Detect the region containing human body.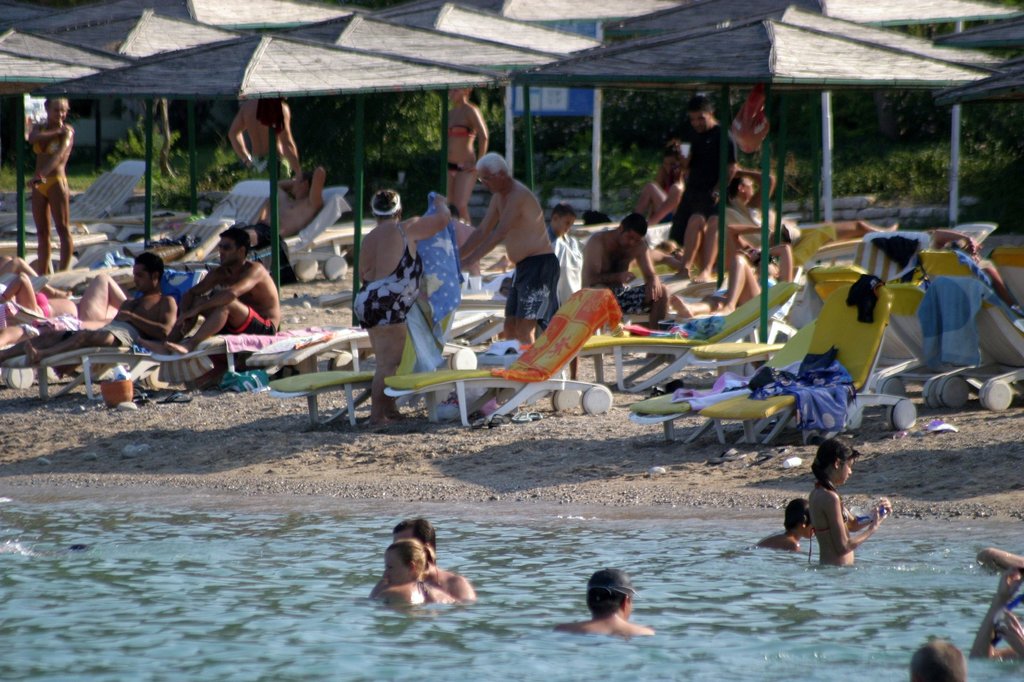
152, 216, 272, 350.
